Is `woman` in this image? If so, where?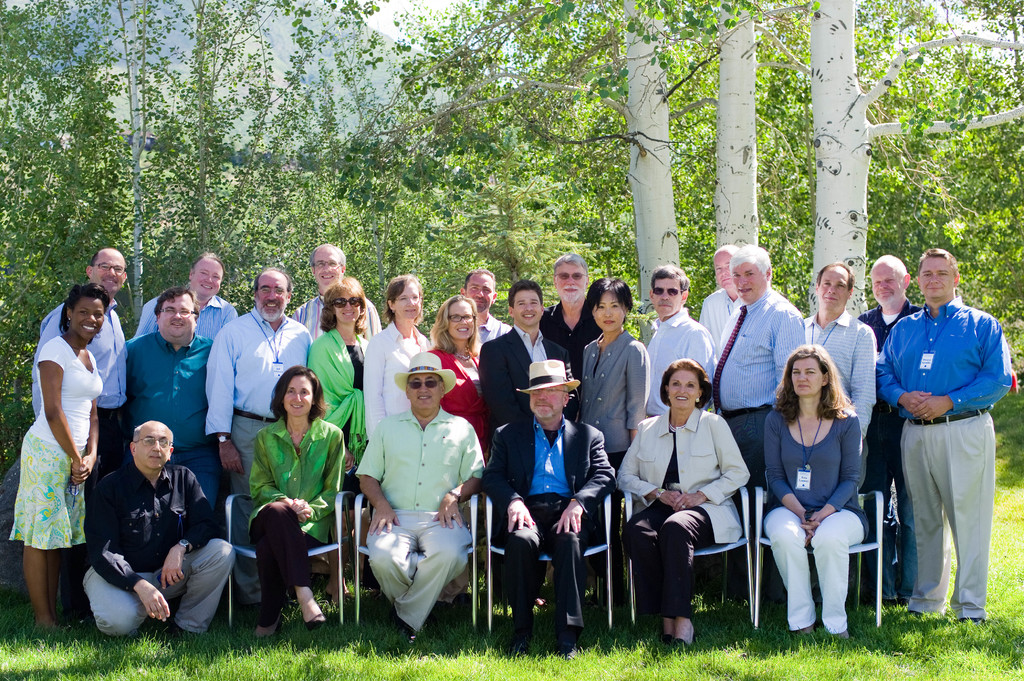
Yes, at locate(307, 285, 374, 432).
